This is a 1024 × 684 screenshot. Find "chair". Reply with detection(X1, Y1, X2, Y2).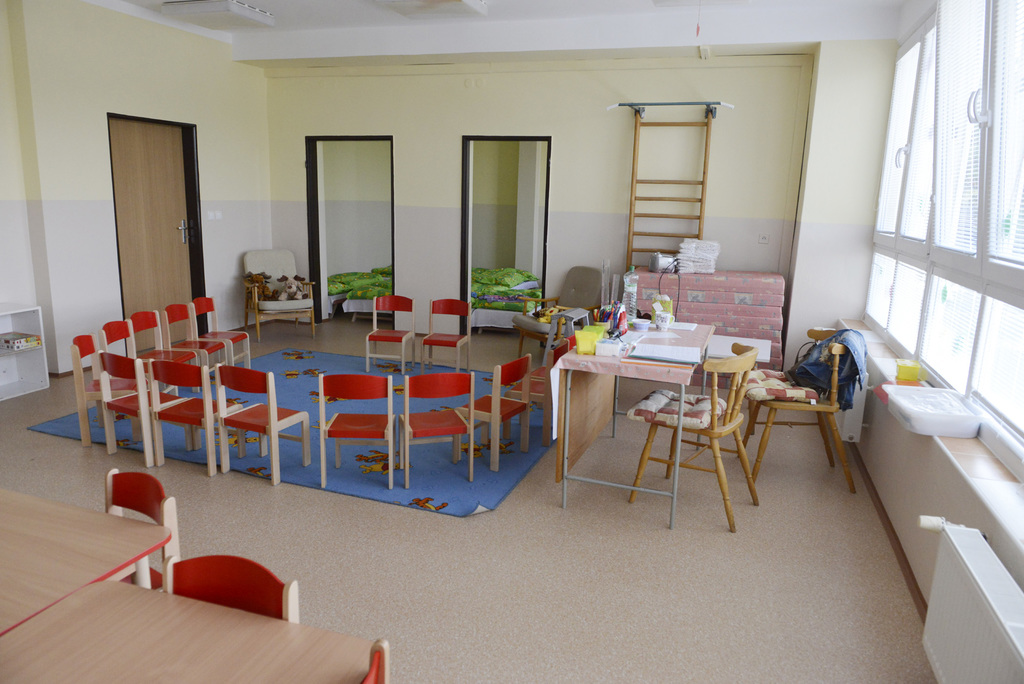
detection(104, 462, 178, 592).
